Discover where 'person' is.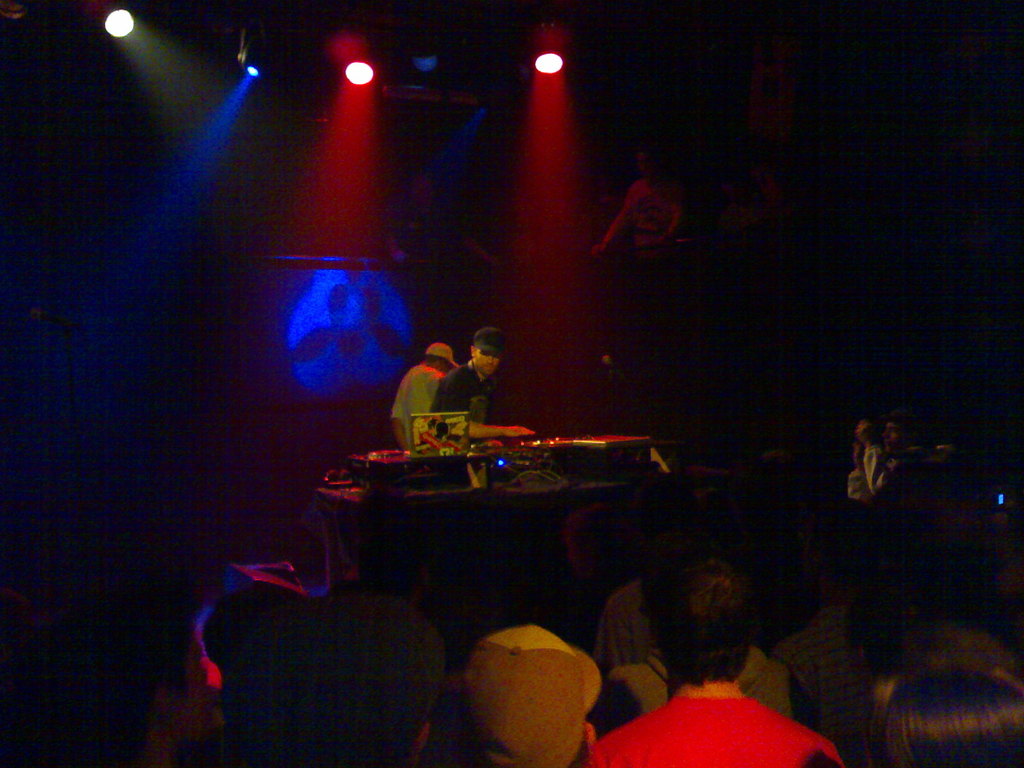
Discovered at <bbox>392, 339, 451, 457</bbox>.
